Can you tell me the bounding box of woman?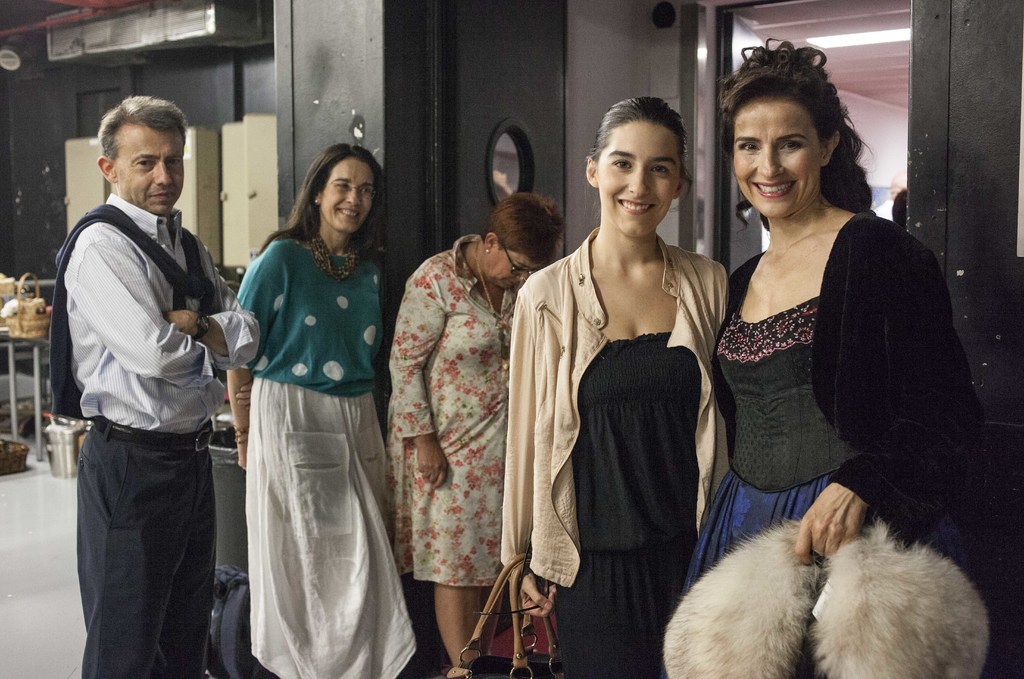
detection(674, 37, 985, 607).
